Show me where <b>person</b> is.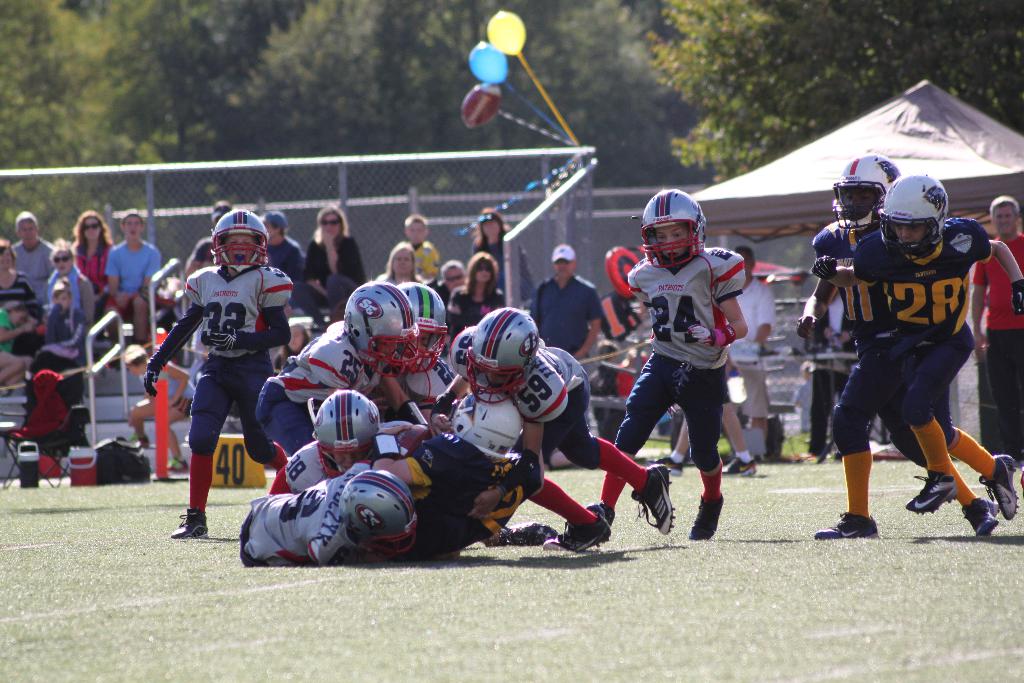
<b>person</b> is at x1=964, y1=197, x2=1023, y2=479.
